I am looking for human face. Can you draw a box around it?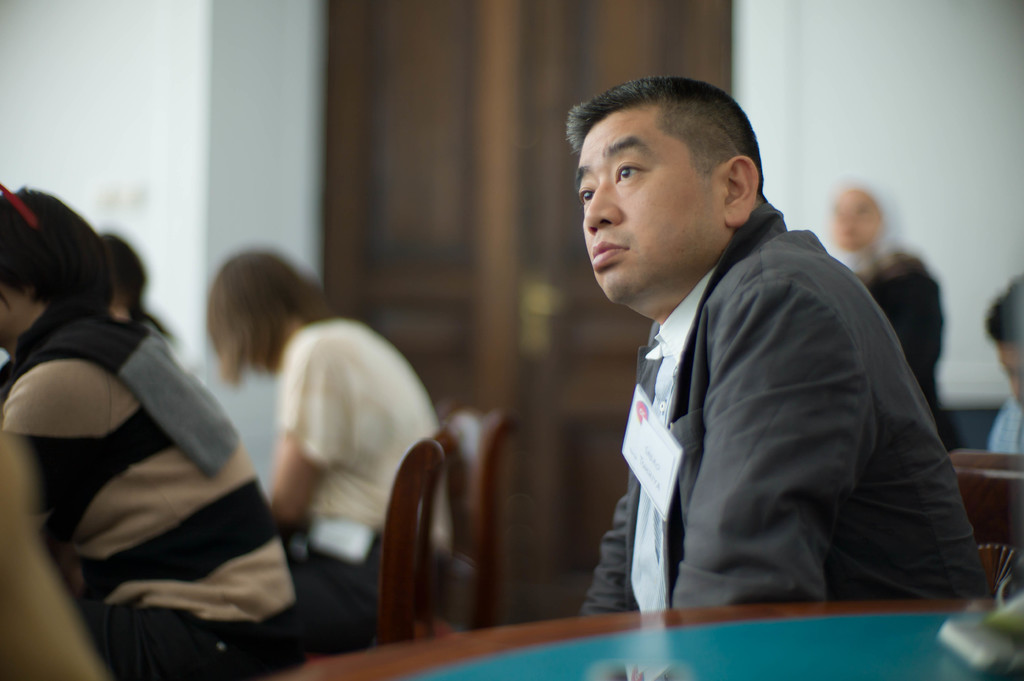
Sure, the bounding box is bbox=(569, 112, 725, 304).
